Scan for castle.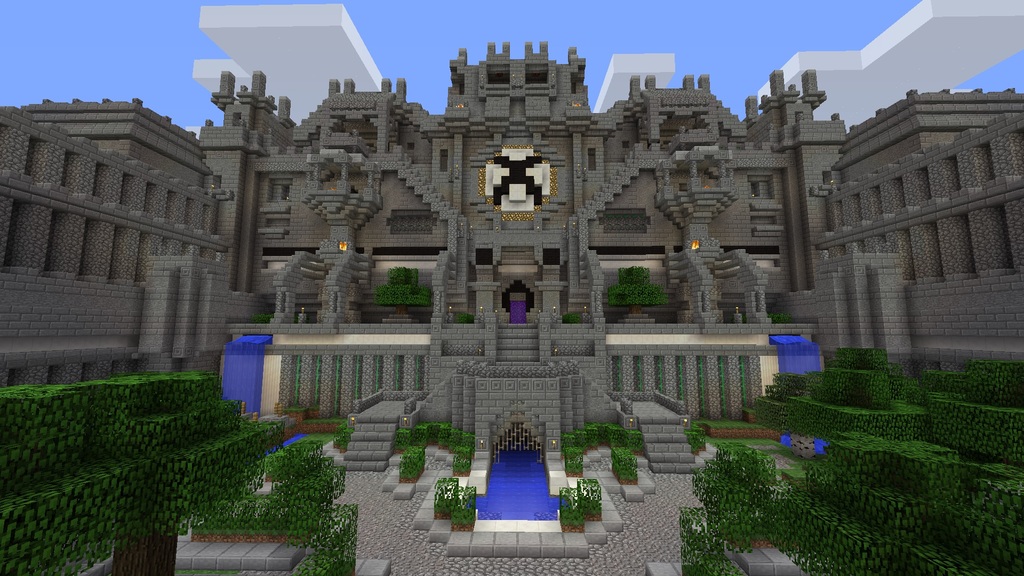
Scan result: [left=0, top=72, right=284, bottom=393].
